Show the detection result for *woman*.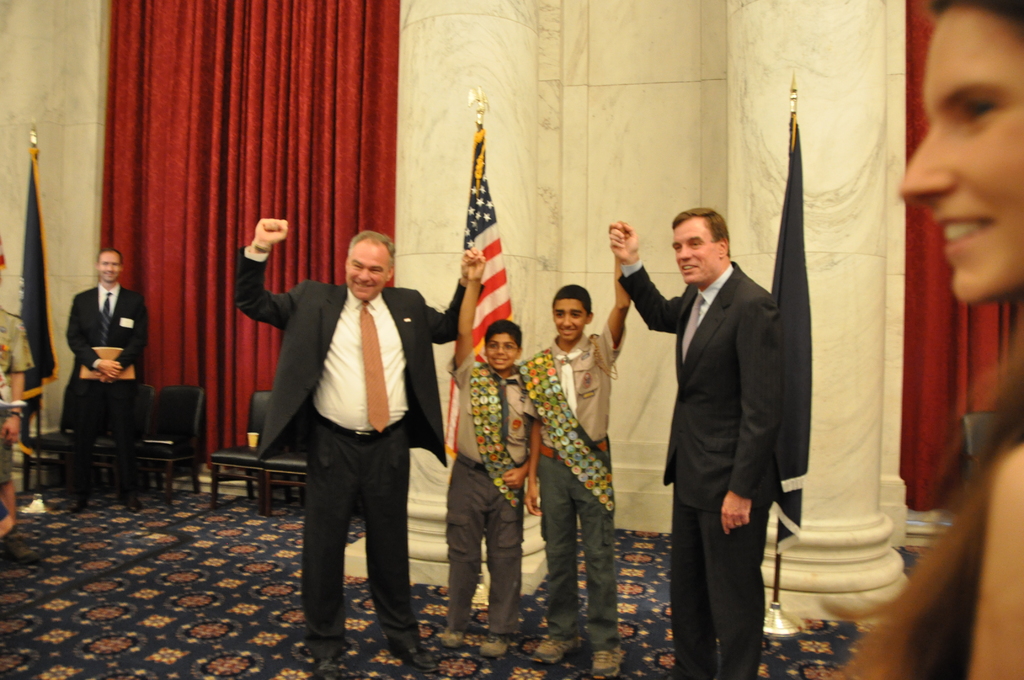
locate(852, 0, 1023, 679).
